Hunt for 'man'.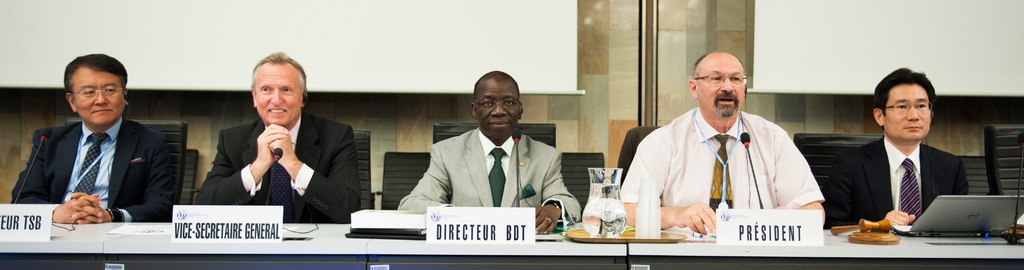
Hunted down at [left=194, top=49, right=359, bottom=221].
